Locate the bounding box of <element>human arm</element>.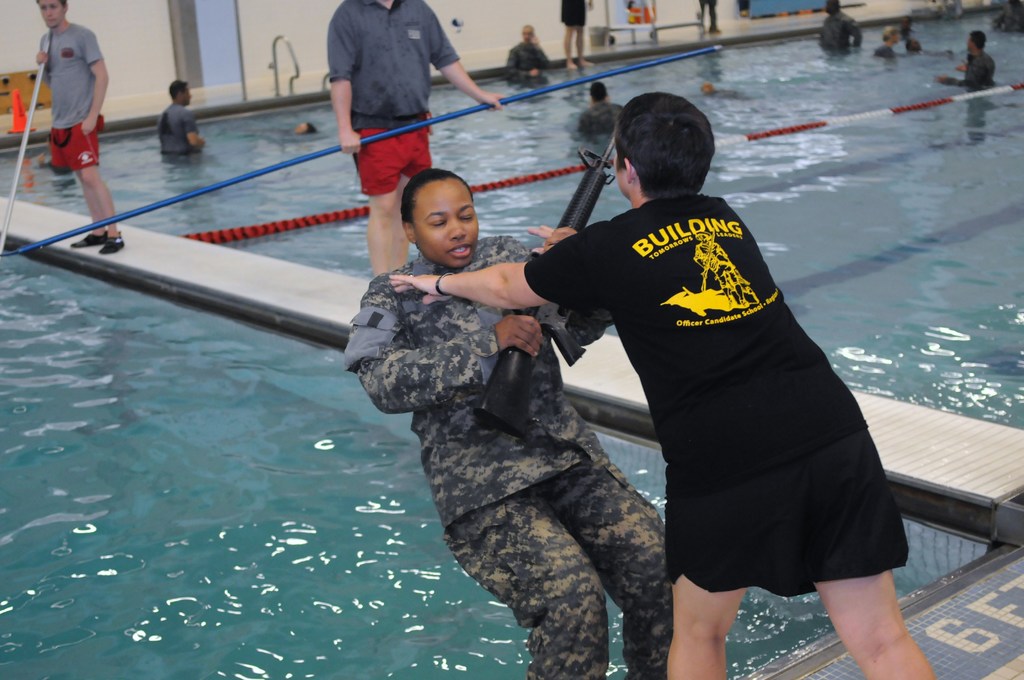
Bounding box: box=[184, 106, 207, 150].
